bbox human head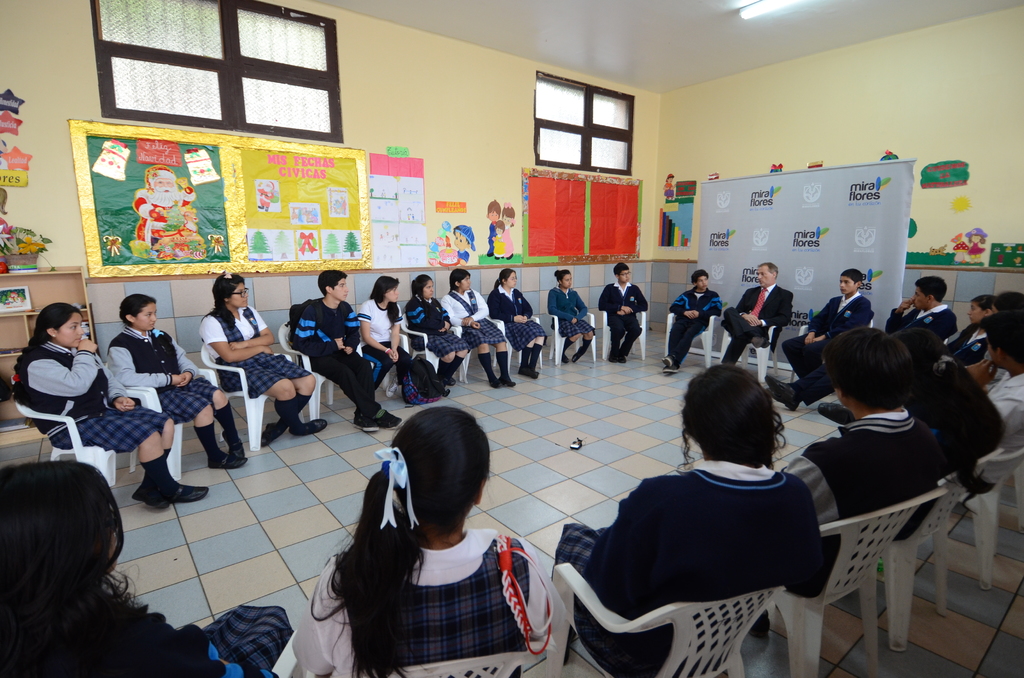
(left=968, top=229, right=984, bottom=250)
